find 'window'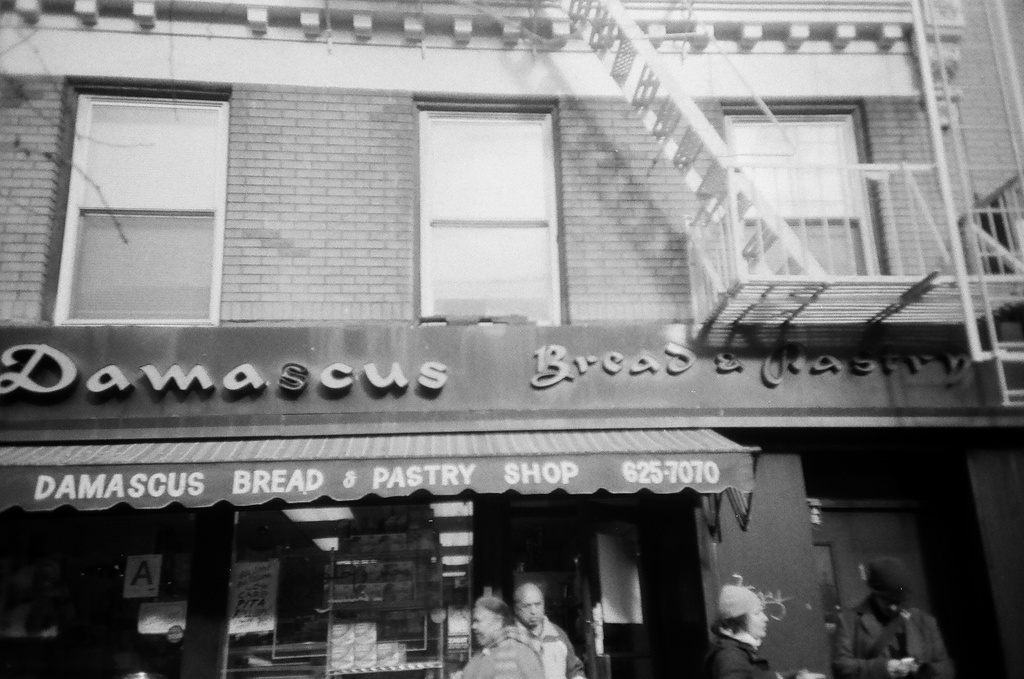
l=409, t=104, r=553, b=329
